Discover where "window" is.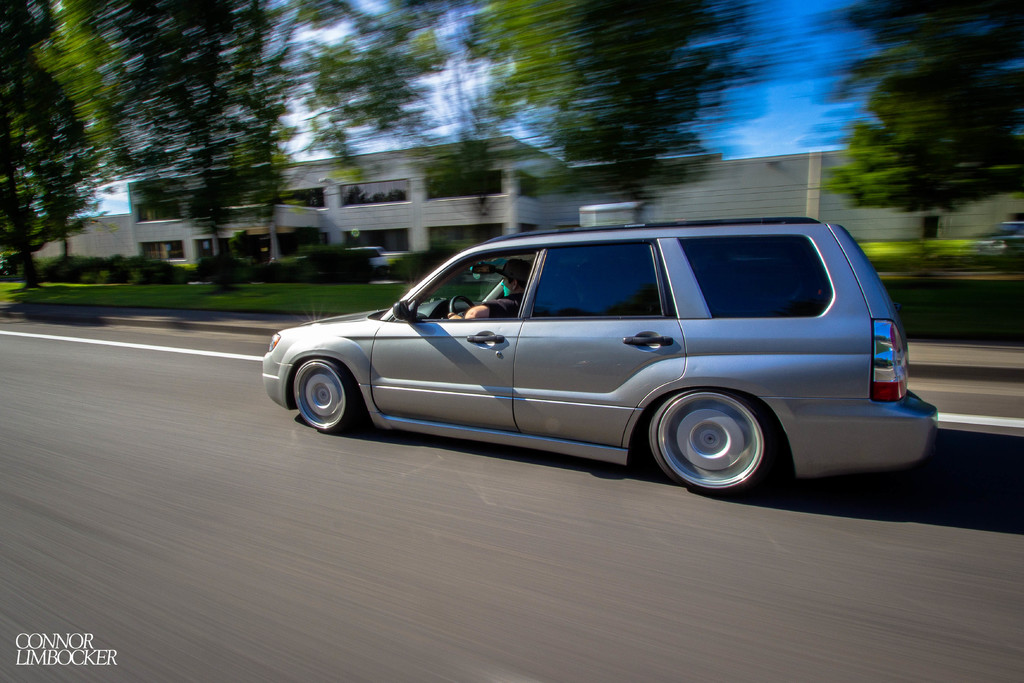
Discovered at [532, 240, 665, 312].
